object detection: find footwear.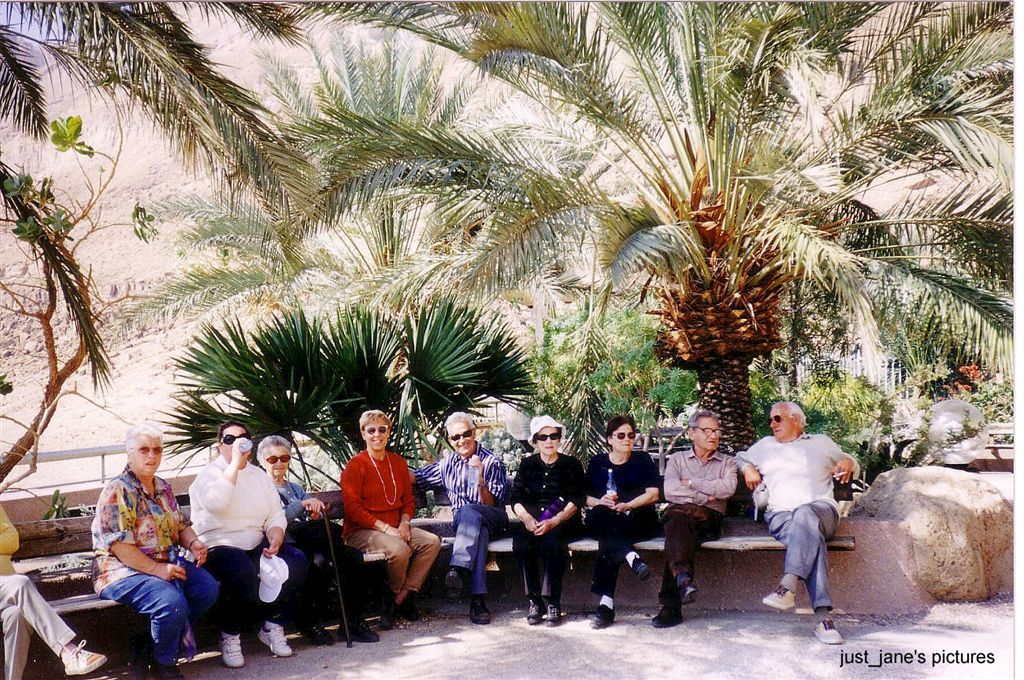
(left=342, top=601, right=376, bottom=637).
